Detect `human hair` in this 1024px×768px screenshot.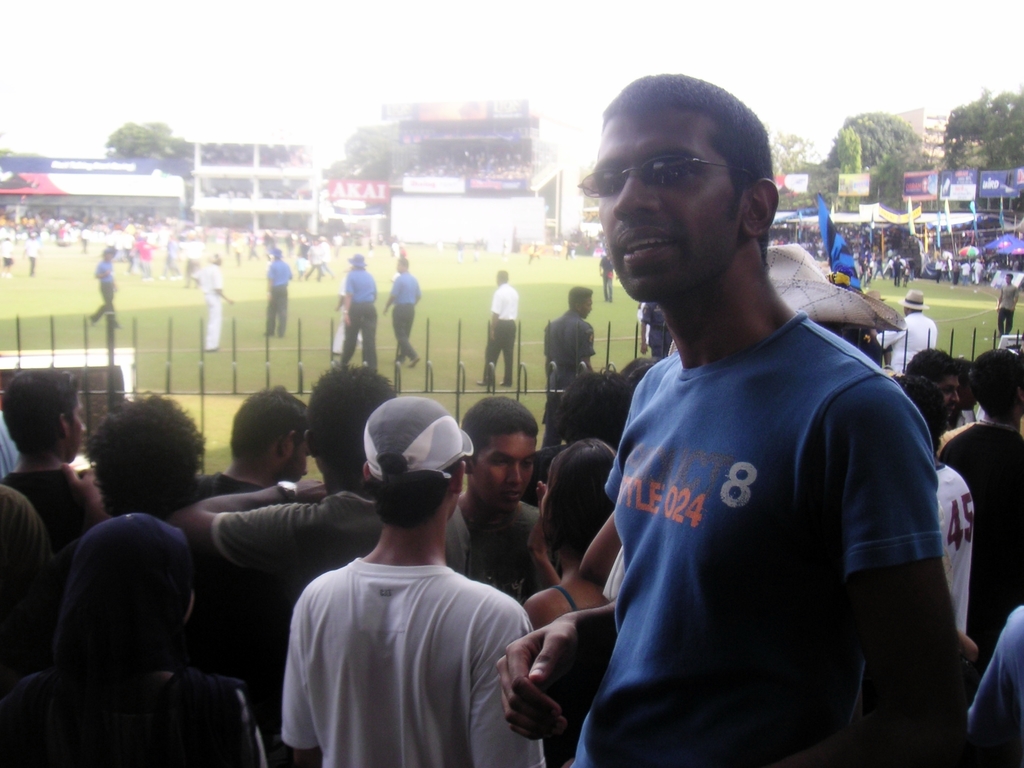
Detection: rect(306, 358, 399, 481).
